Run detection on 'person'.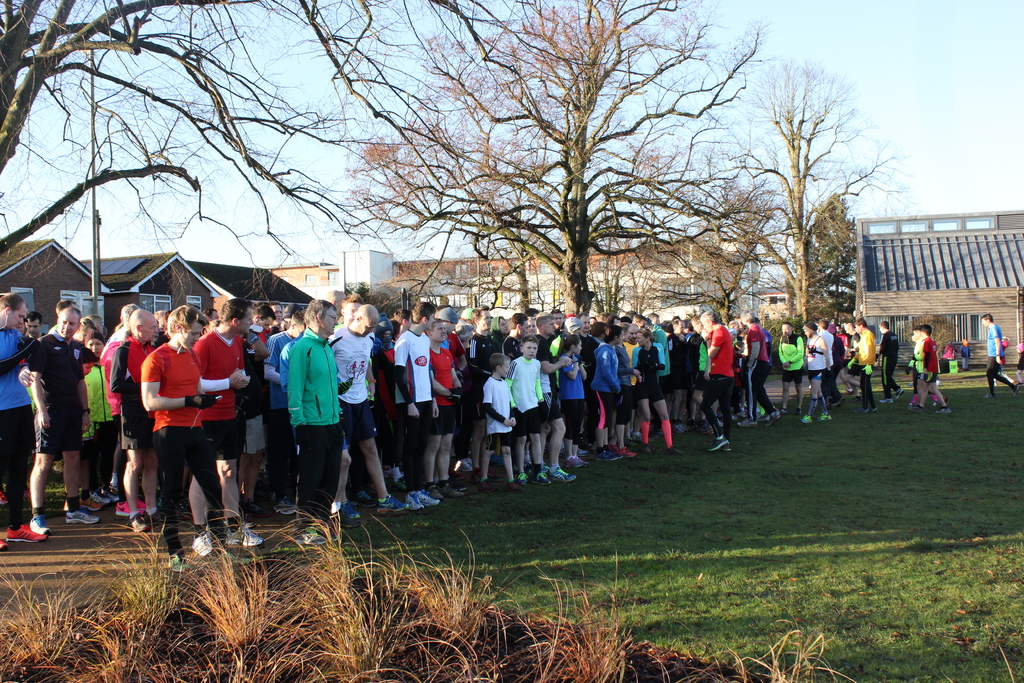
Result: pyautogui.locateOnScreen(329, 304, 409, 529).
